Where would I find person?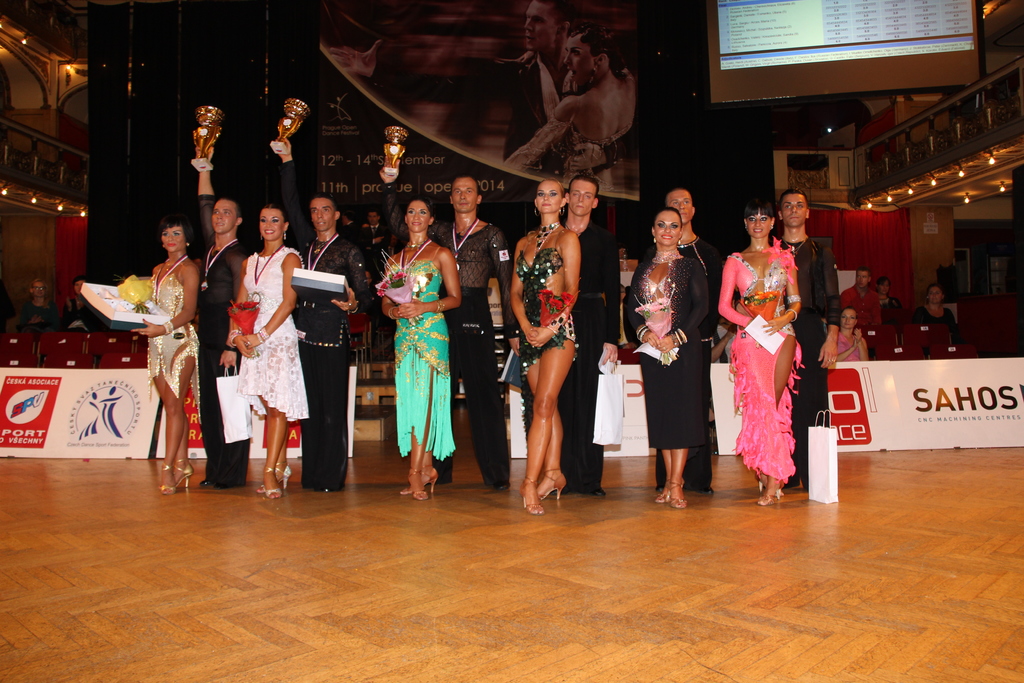
At select_region(193, 144, 246, 492).
